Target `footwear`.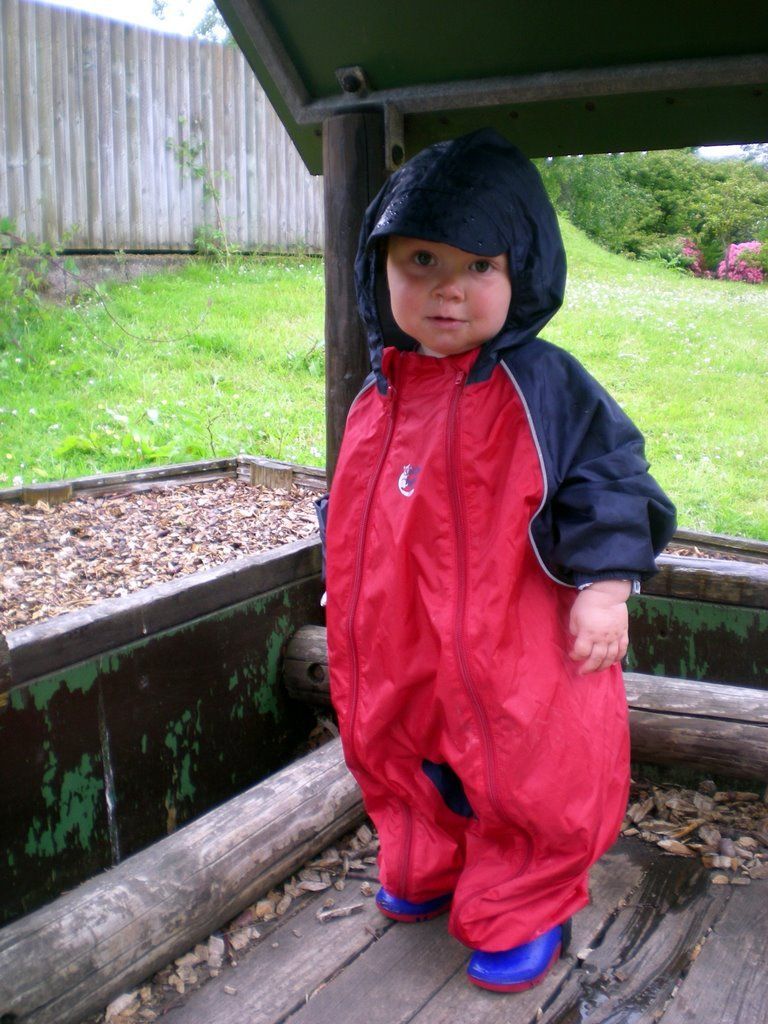
Target region: [371,894,447,930].
